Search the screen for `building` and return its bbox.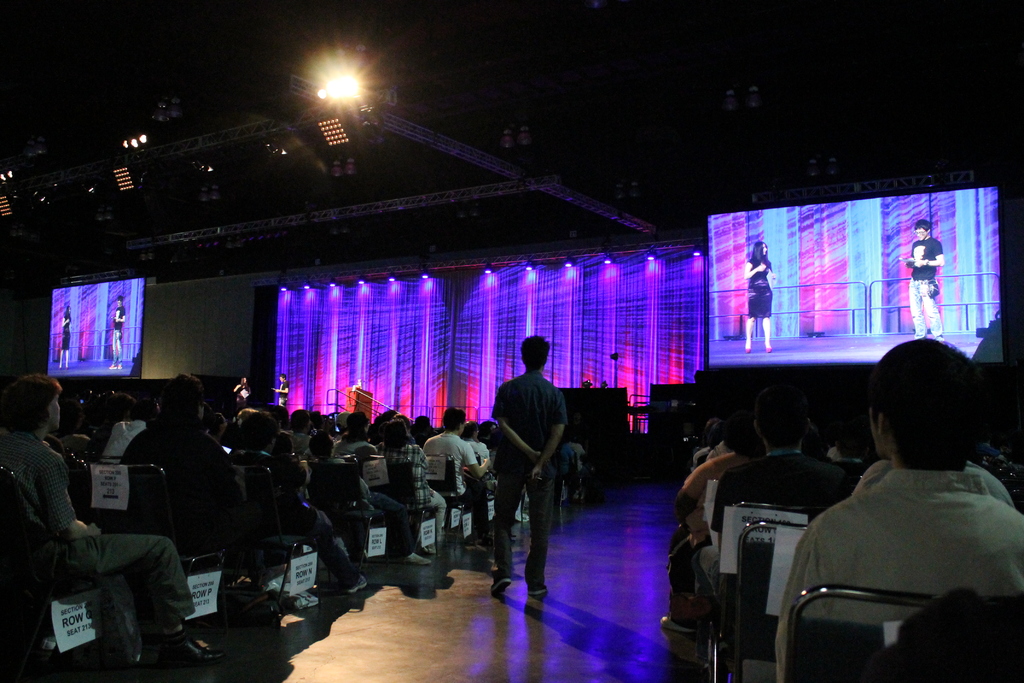
Found: bbox=[0, 3, 1023, 682].
